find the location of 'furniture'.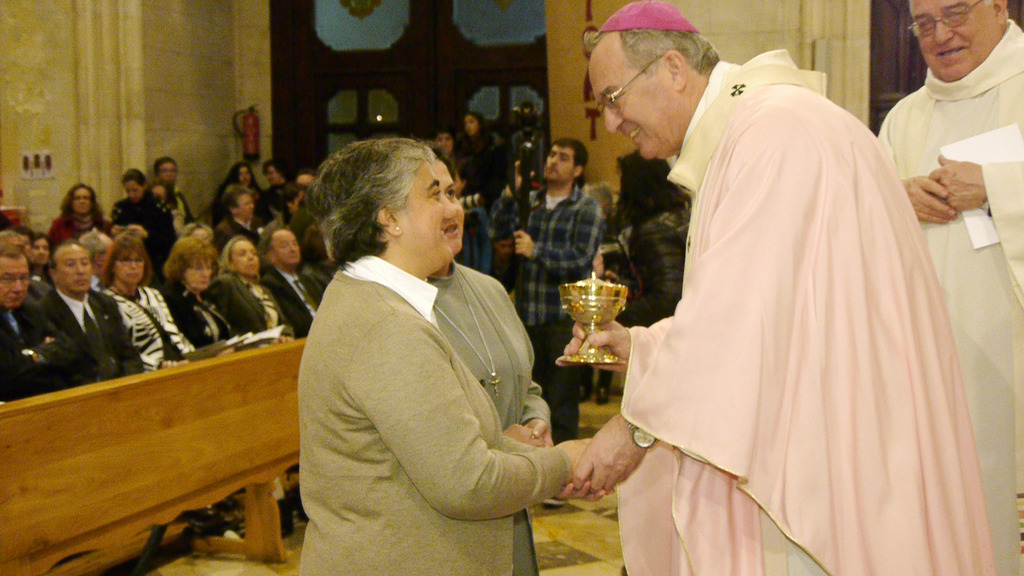
Location: 0/335/308/575.
